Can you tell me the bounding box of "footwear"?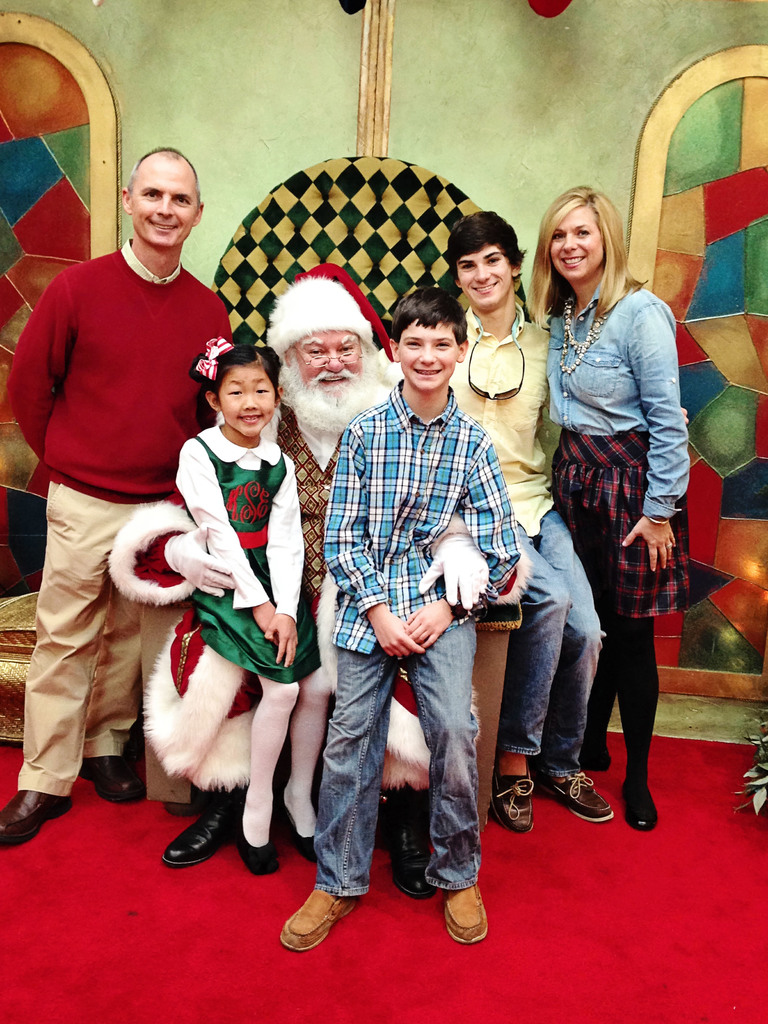
[539,770,618,826].
